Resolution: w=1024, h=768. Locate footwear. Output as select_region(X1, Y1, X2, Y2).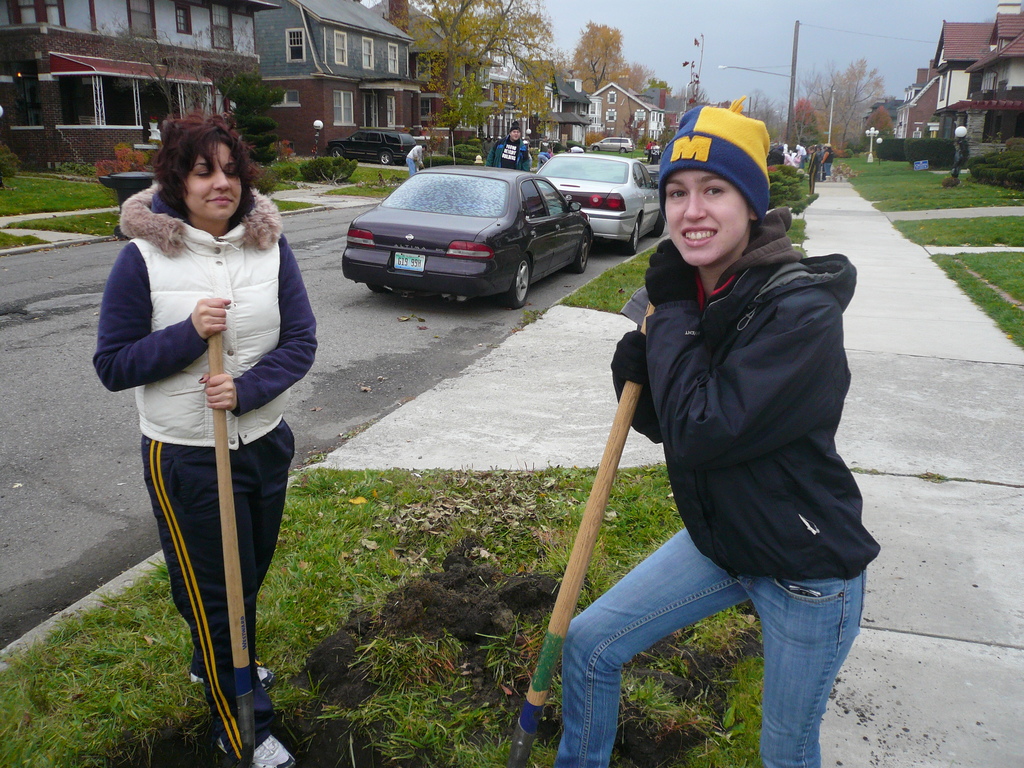
select_region(191, 655, 278, 695).
